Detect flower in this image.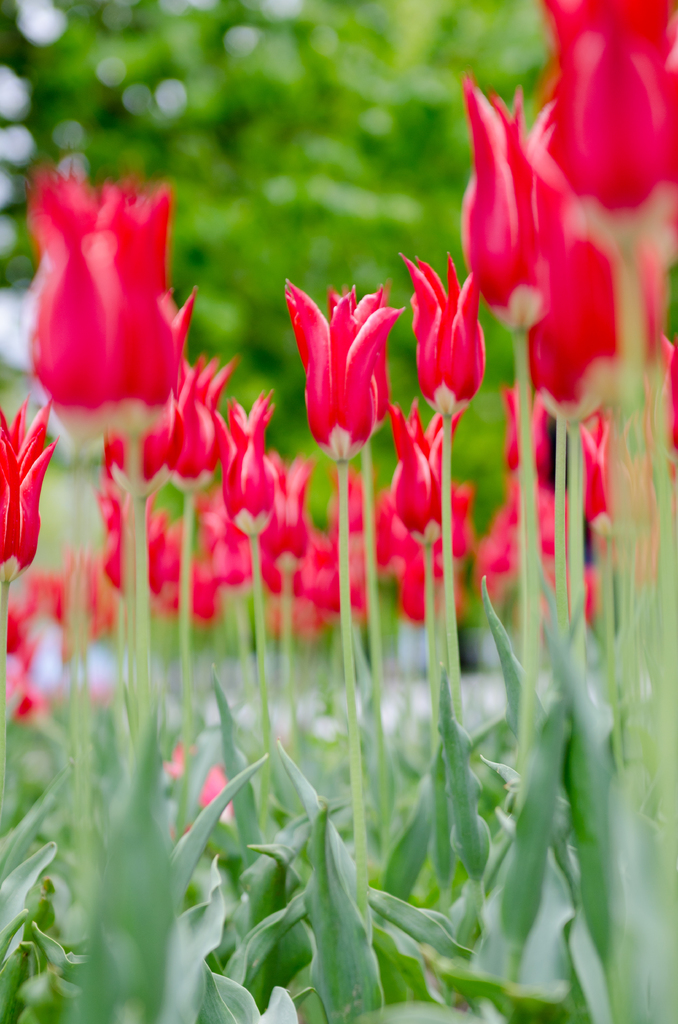
Detection: BBox(400, 255, 490, 419).
